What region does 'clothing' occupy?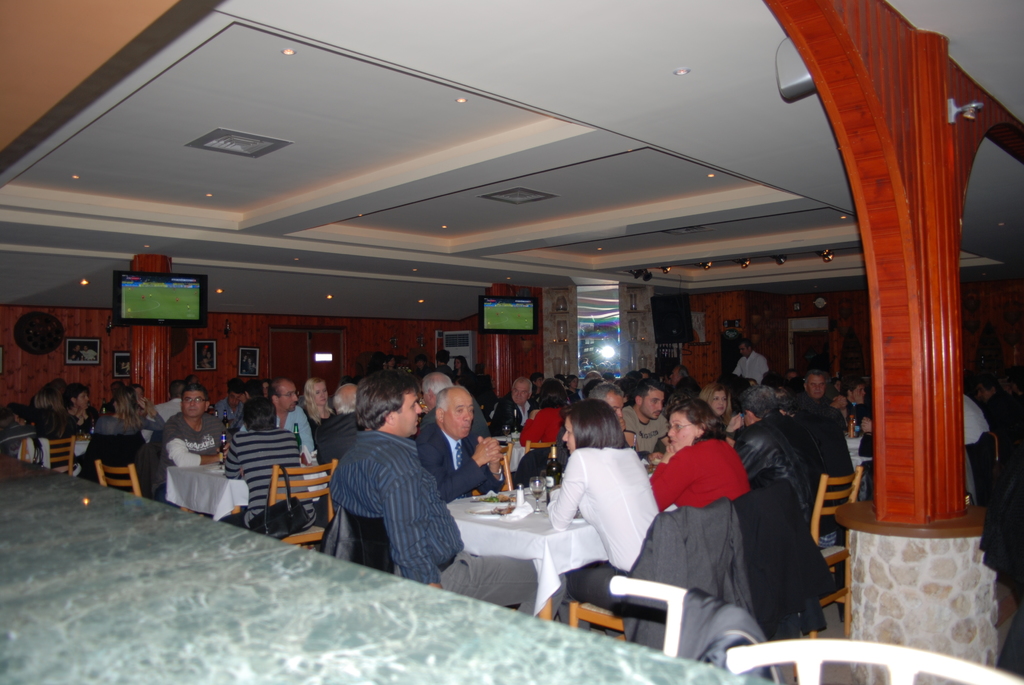
{"left": 565, "top": 572, "right": 637, "bottom": 615}.
